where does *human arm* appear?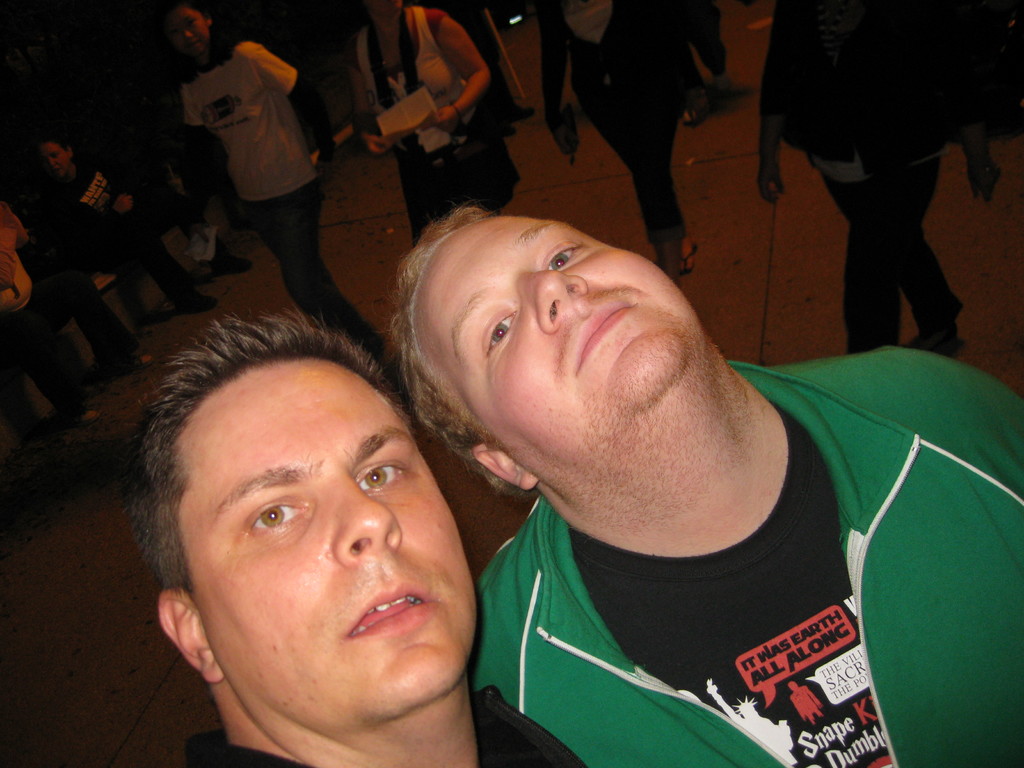
Appears at select_region(239, 31, 335, 156).
